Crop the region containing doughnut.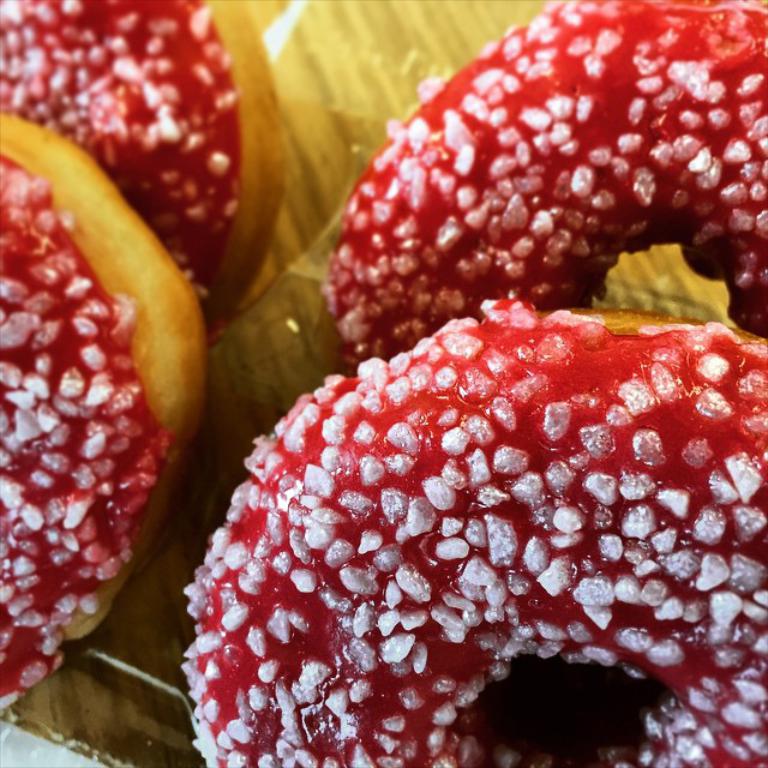
Crop region: bbox=[0, 131, 215, 713].
